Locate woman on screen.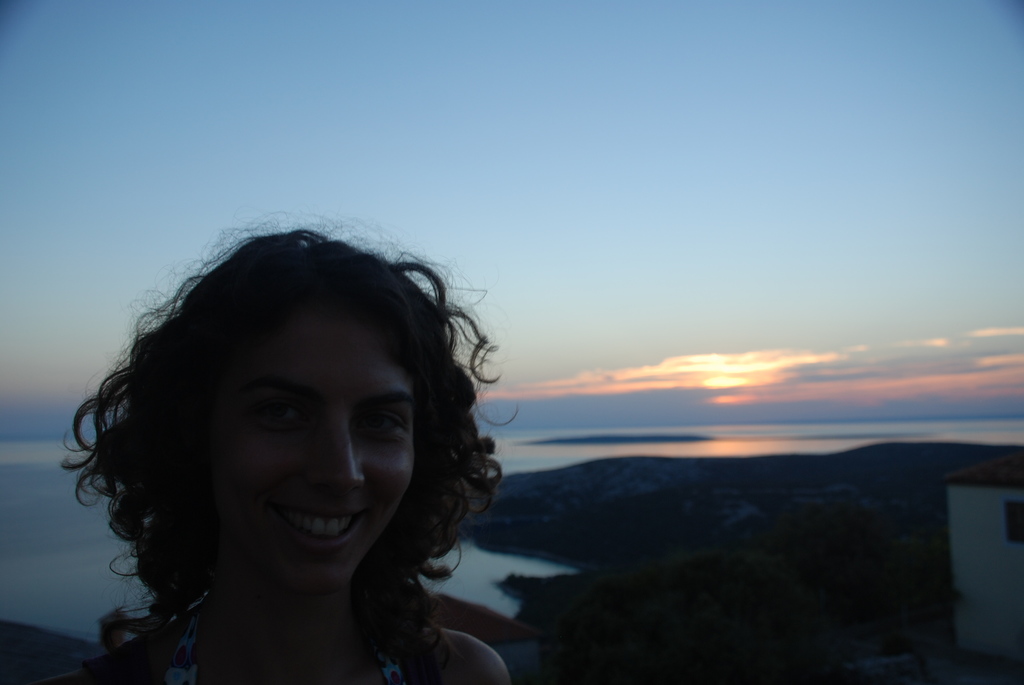
On screen at locate(31, 221, 571, 677).
